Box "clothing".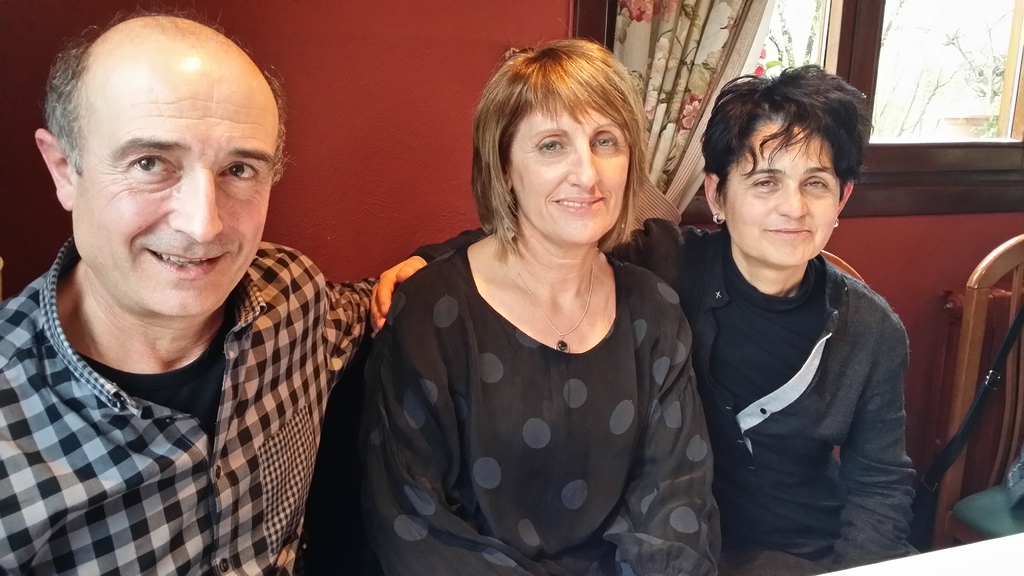
[0,243,372,575].
